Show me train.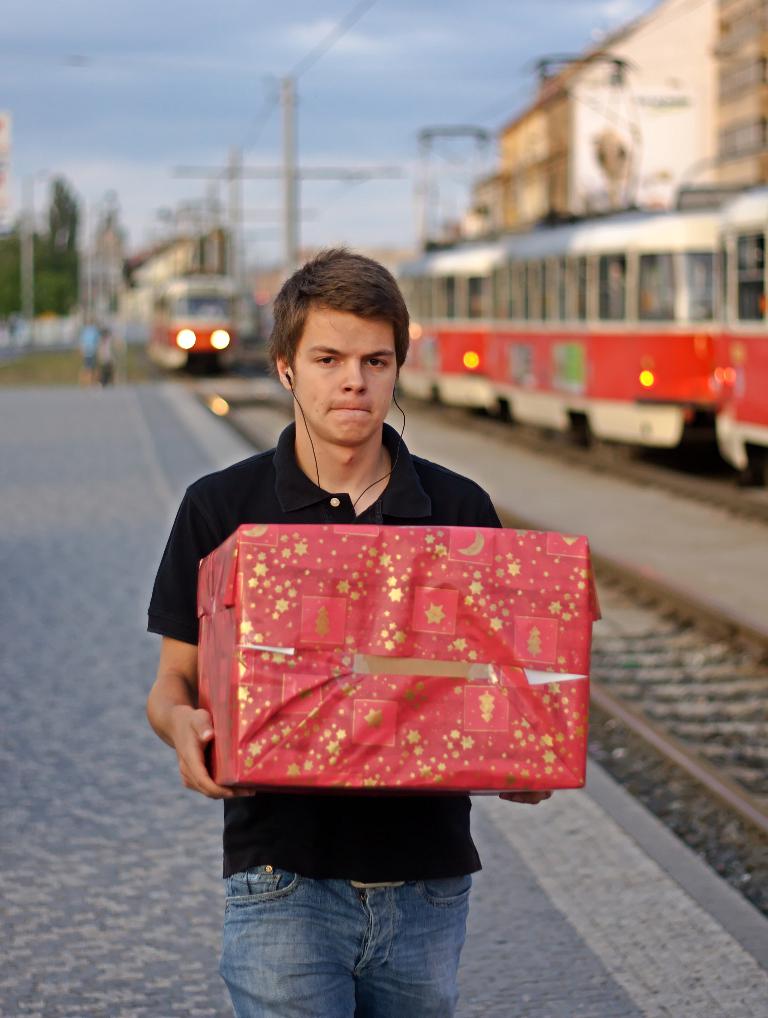
train is here: l=122, t=265, r=253, b=386.
